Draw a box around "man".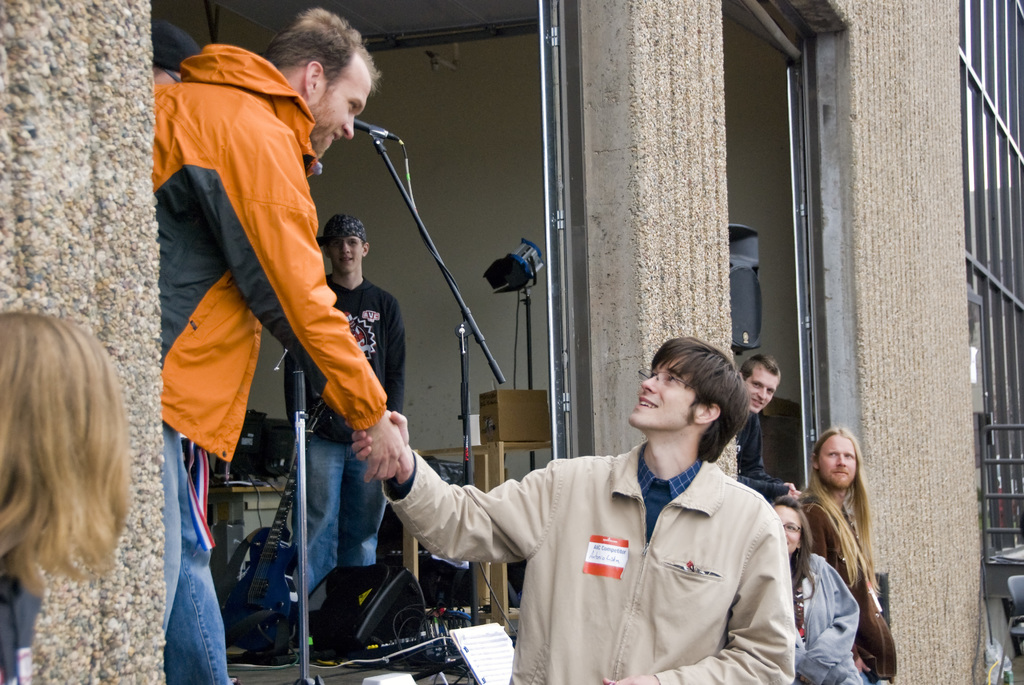
select_region(801, 426, 897, 684).
